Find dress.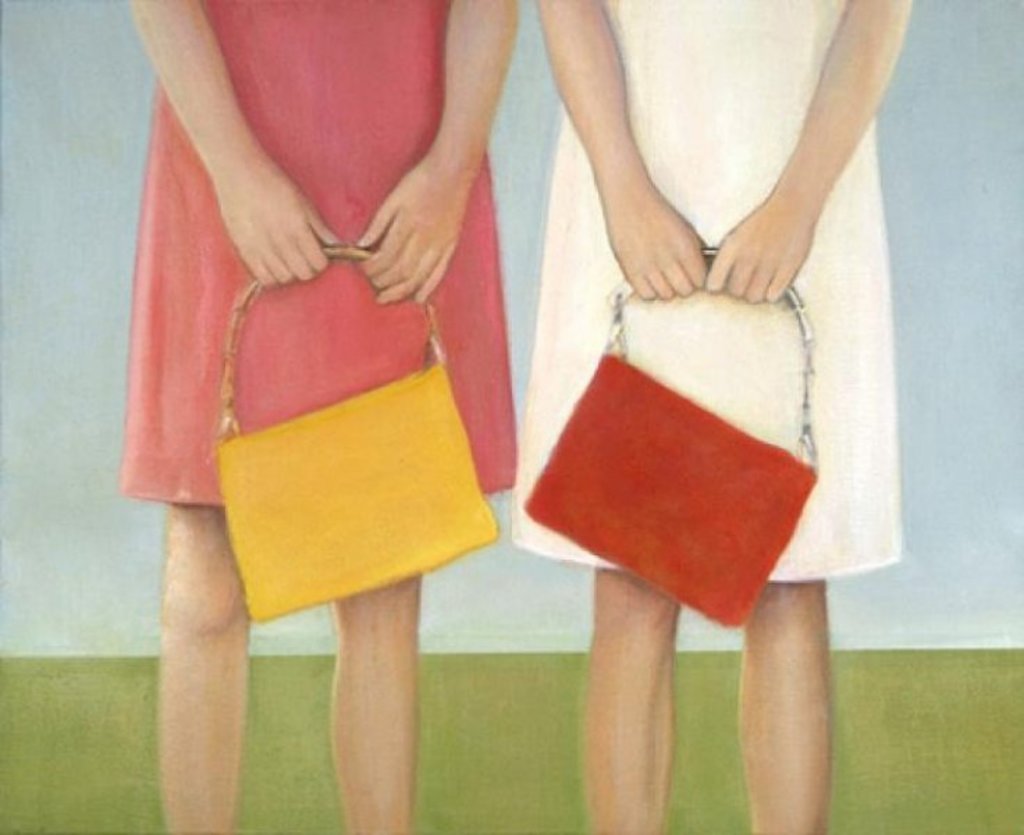
[509,0,907,593].
